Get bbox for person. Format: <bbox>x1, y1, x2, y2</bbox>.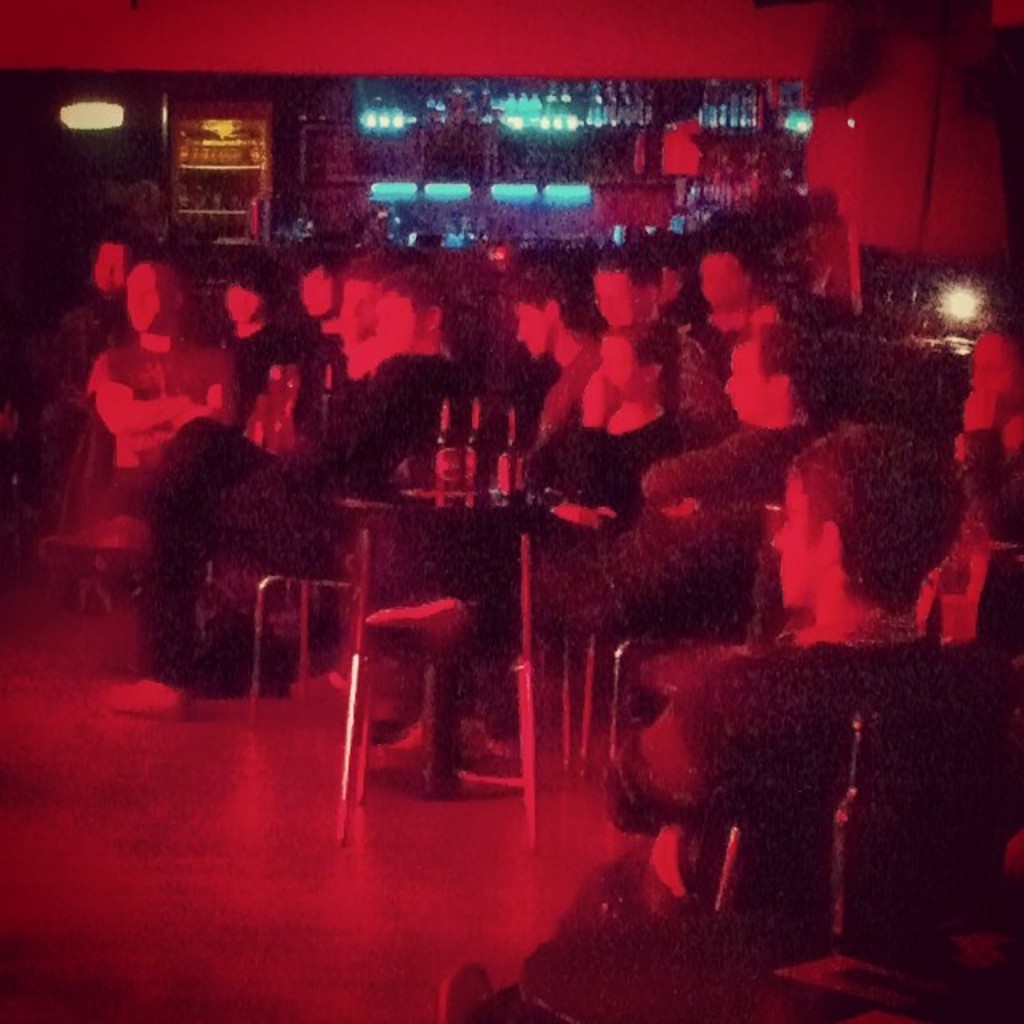
<bbox>440, 432, 962, 1014</bbox>.
